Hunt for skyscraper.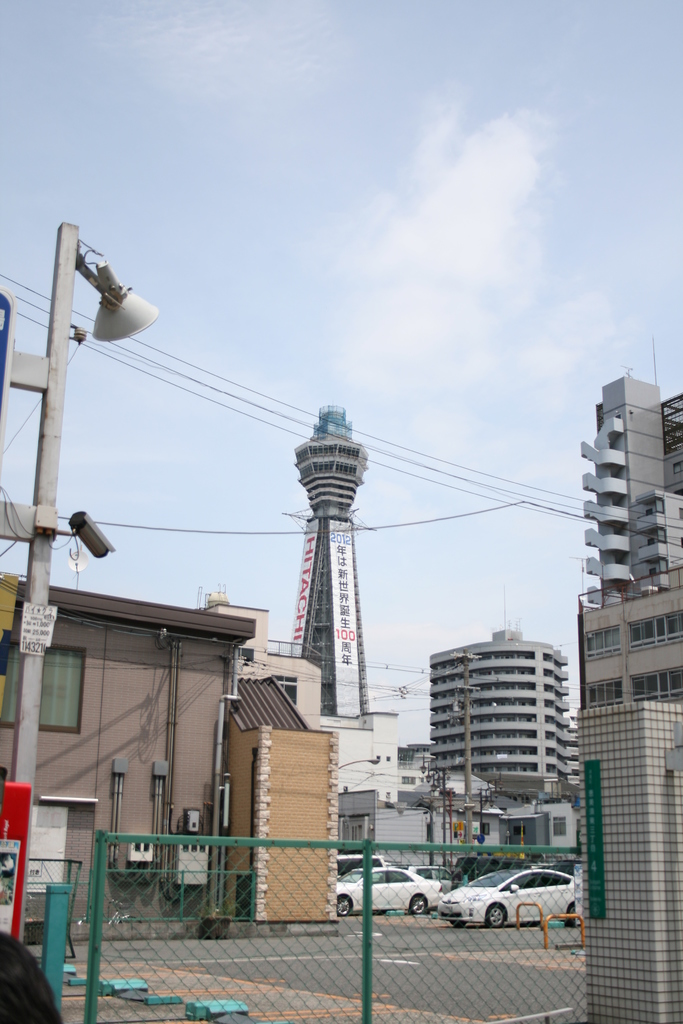
Hunted down at locate(424, 614, 584, 840).
